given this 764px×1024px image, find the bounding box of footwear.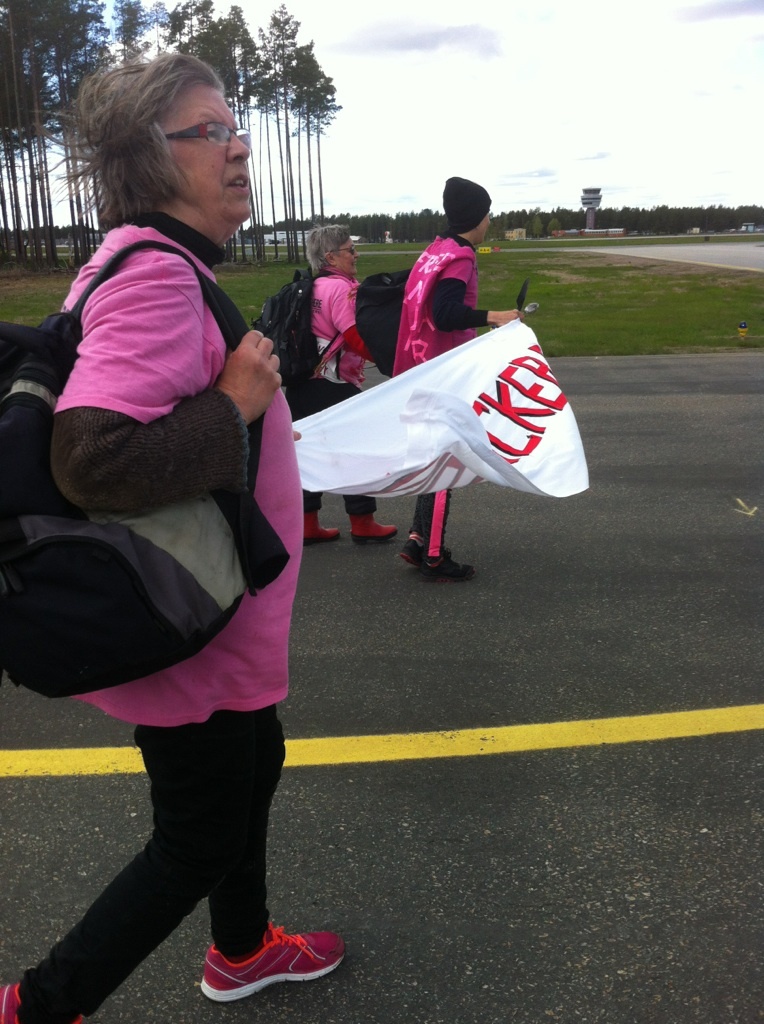
region(0, 975, 86, 1023).
